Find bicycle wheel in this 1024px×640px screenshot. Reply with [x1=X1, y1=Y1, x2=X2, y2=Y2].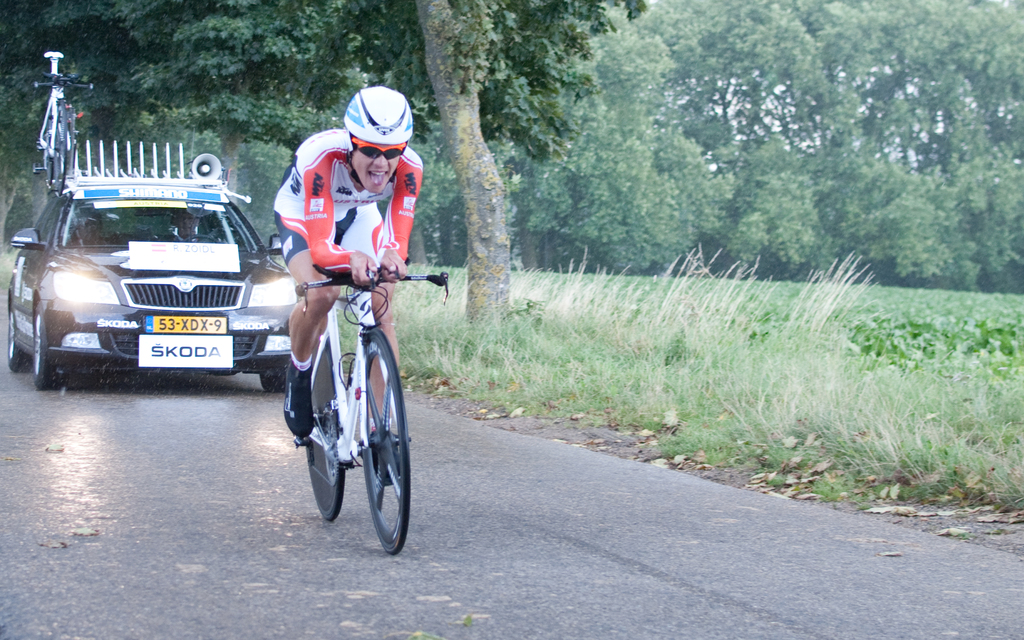
[x1=318, y1=336, x2=408, y2=555].
